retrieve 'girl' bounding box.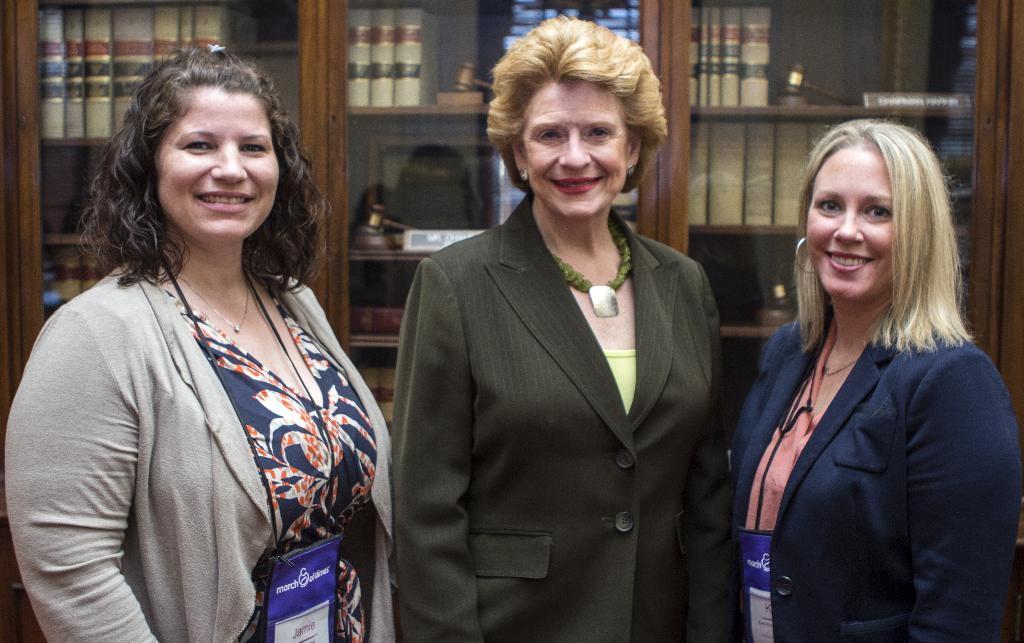
Bounding box: select_region(1, 56, 385, 642).
